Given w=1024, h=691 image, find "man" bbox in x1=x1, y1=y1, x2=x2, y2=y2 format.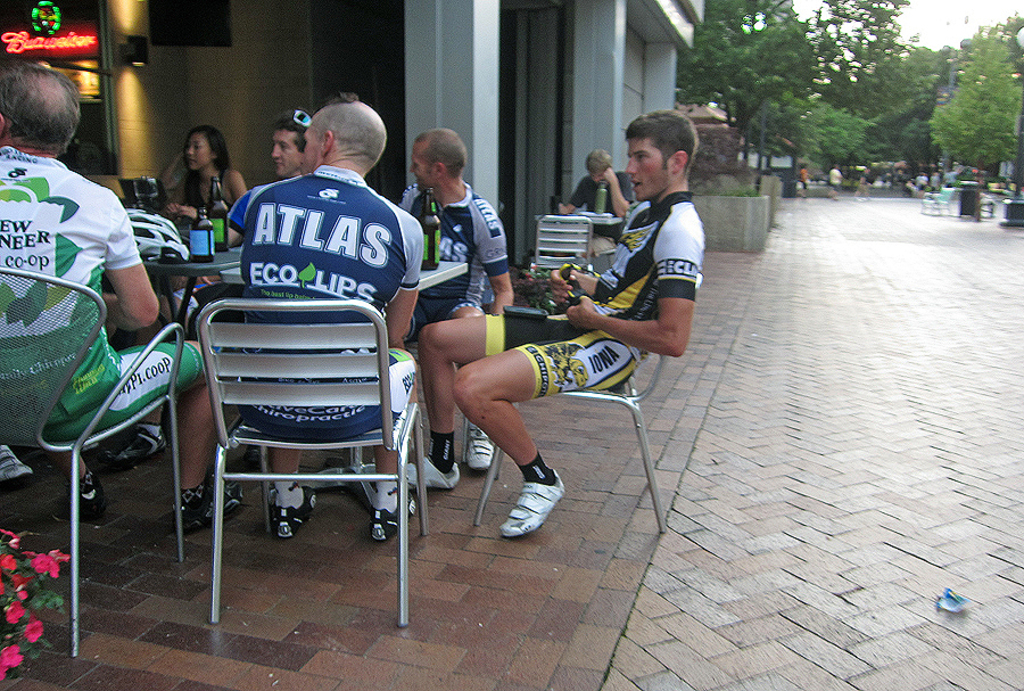
x1=552, y1=147, x2=631, y2=260.
